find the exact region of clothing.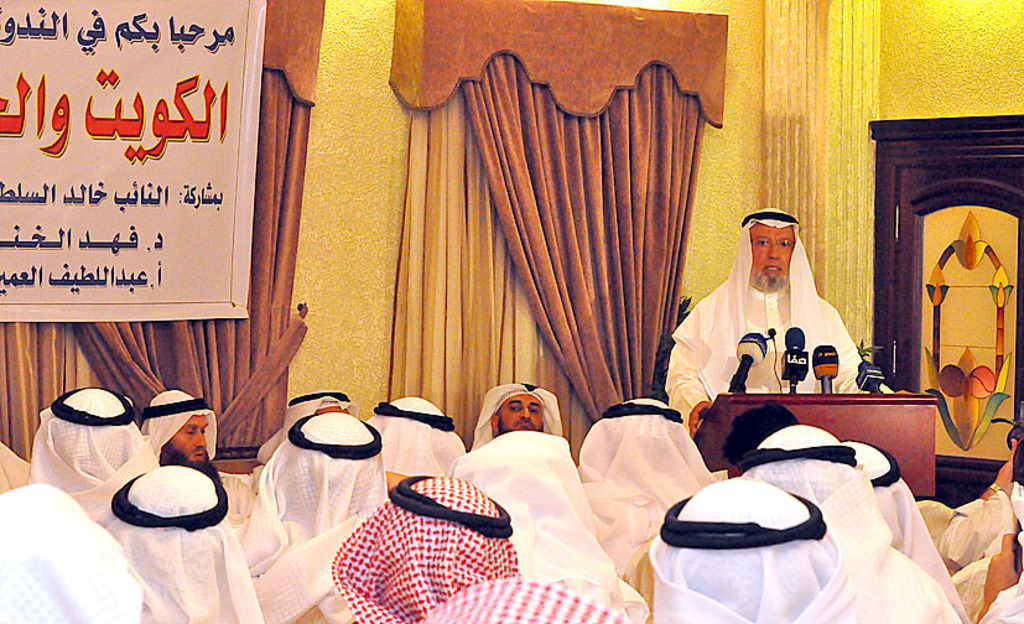
Exact region: pyautogui.locateOnScreen(108, 469, 260, 623).
